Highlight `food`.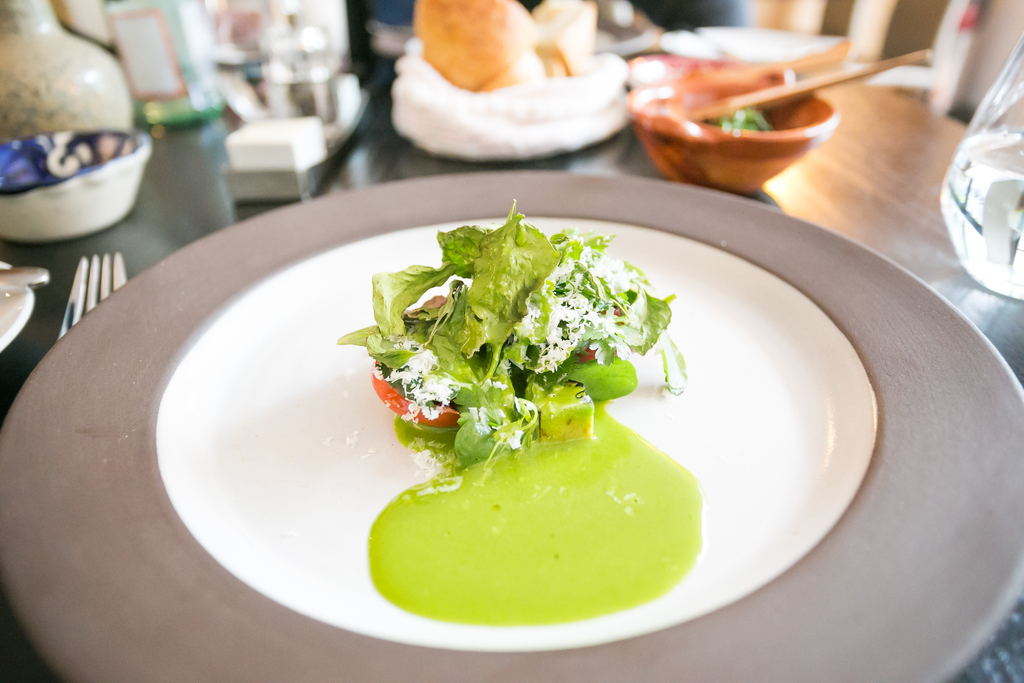
Highlighted region: rect(342, 212, 699, 616).
